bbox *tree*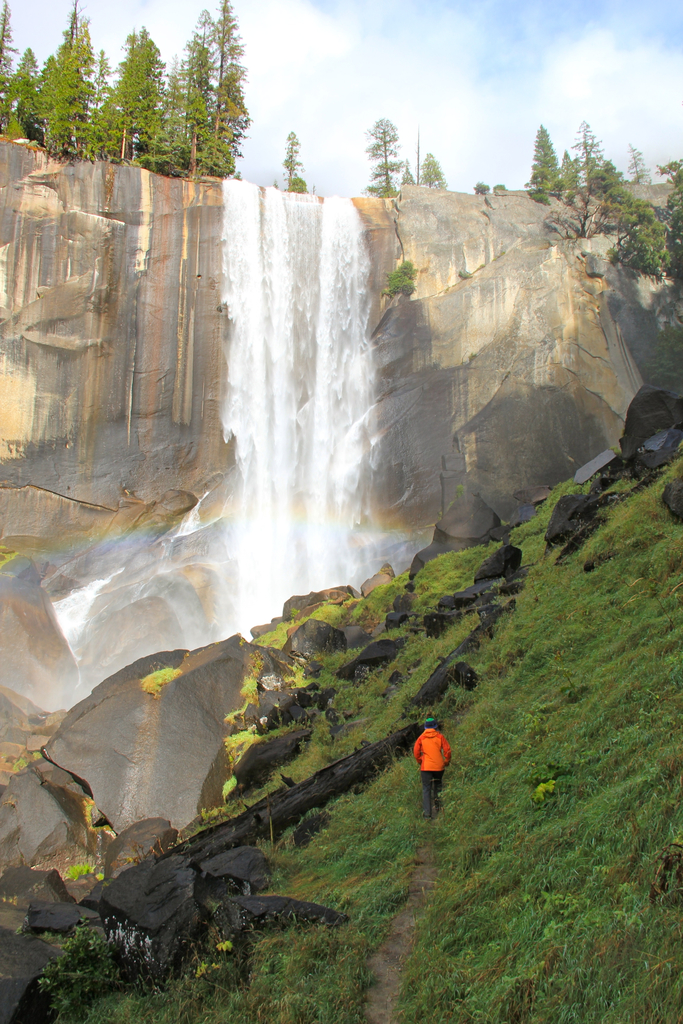
(x1=523, y1=127, x2=572, y2=200)
